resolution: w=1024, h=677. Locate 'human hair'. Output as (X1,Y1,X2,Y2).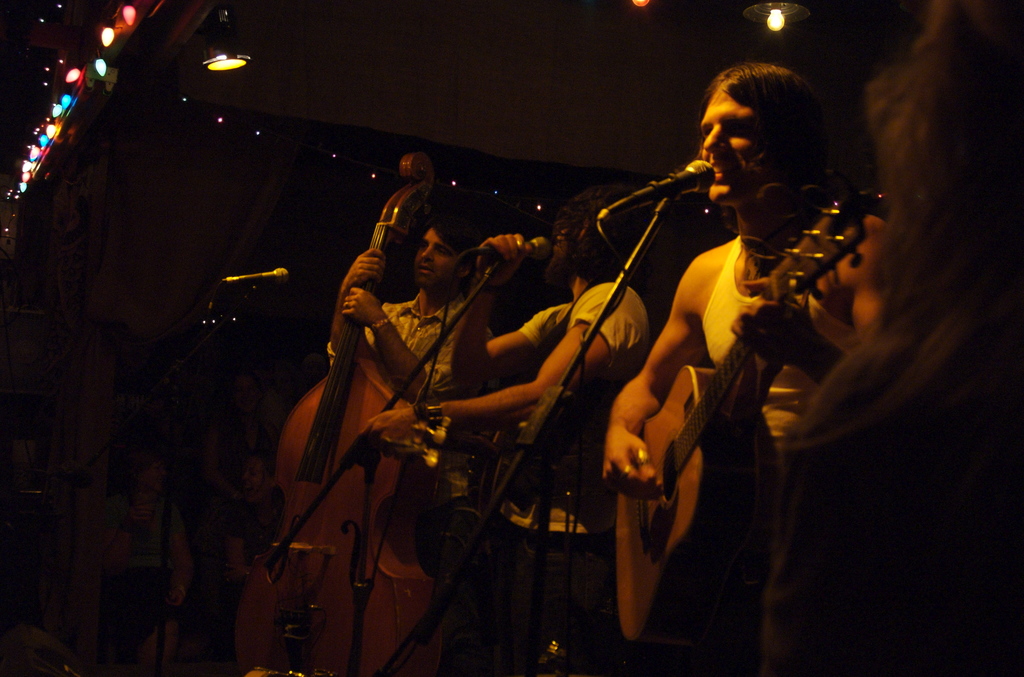
(704,55,822,114).
